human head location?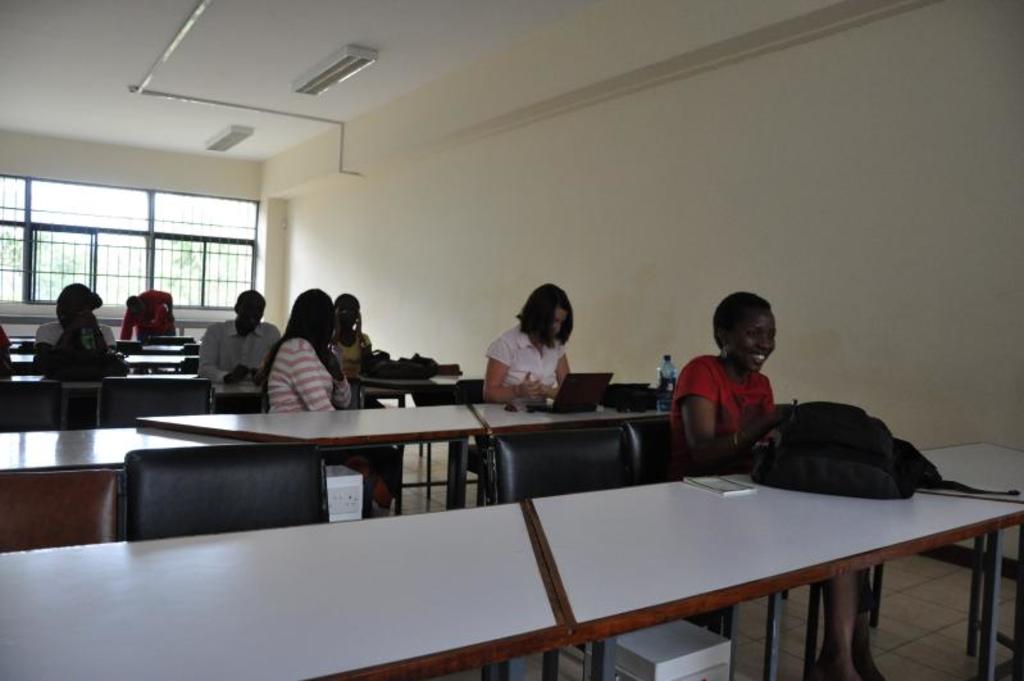
(x1=231, y1=292, x2=265, y2=335)
